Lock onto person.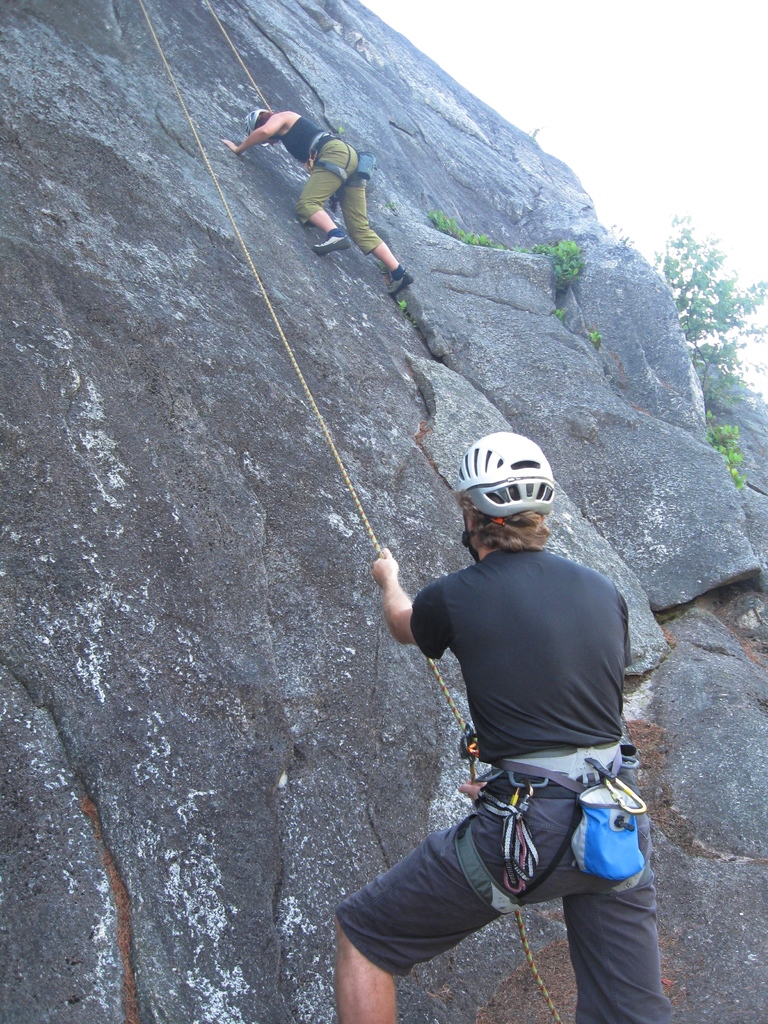
Locked: bbox(221, 108, 415, 294).
